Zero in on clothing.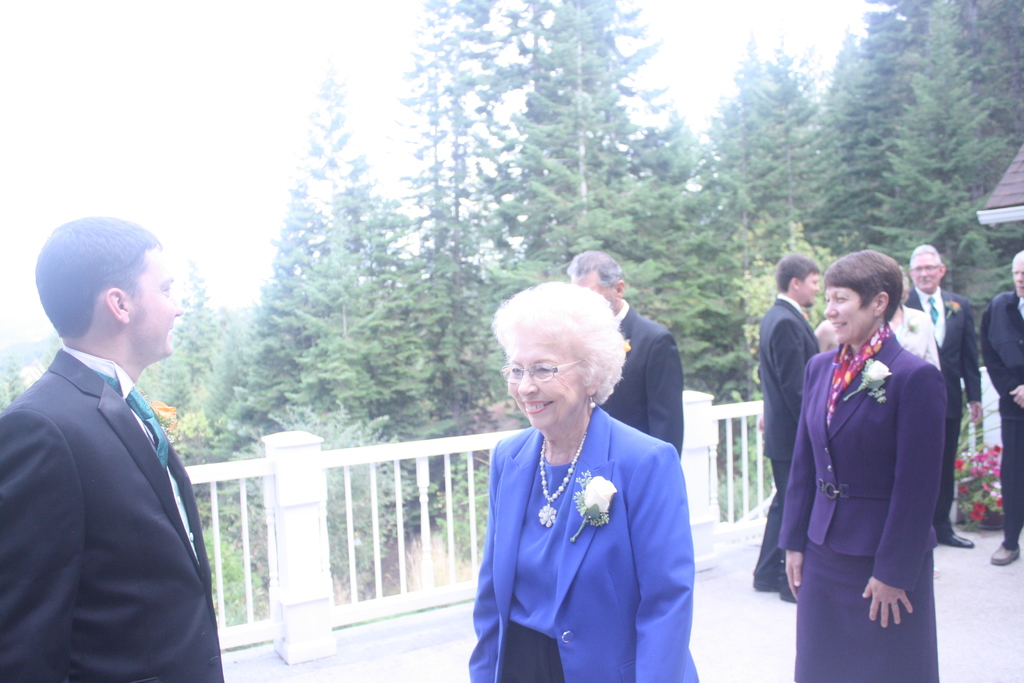
Zeroed in: x1=780, y1=320, x2=951, y2=682.
